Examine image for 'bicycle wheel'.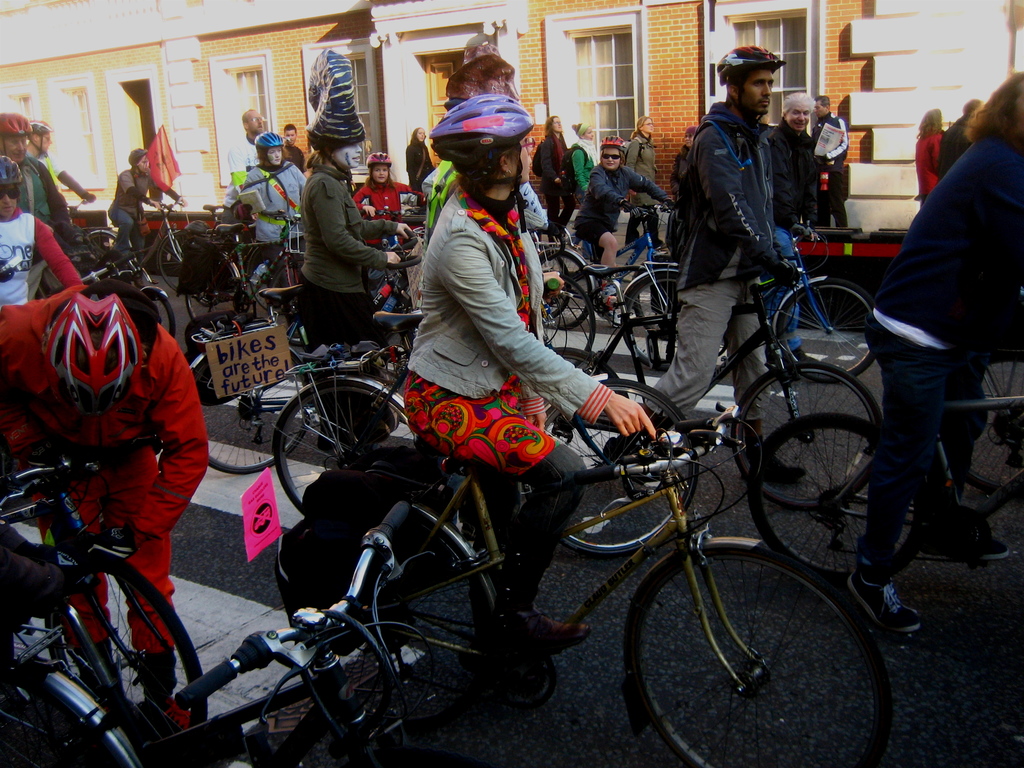
Examination result: Rect(186, 254, 247, 322).
